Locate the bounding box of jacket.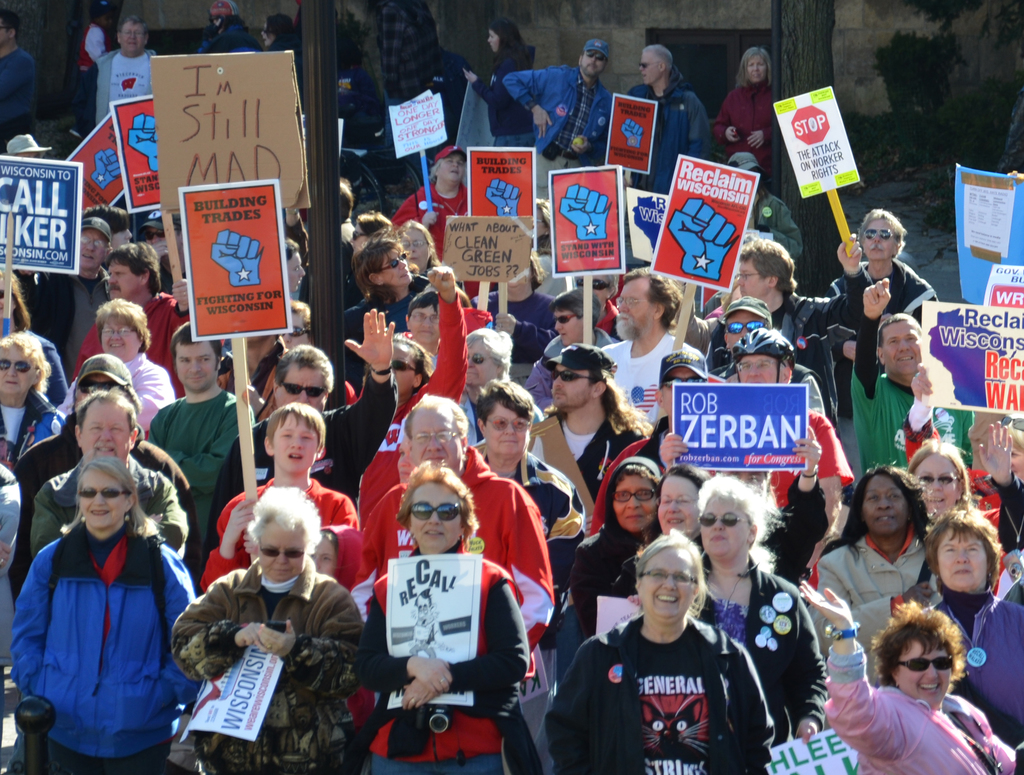
Bounding box: bbox=[9, 473, 193, 753].
